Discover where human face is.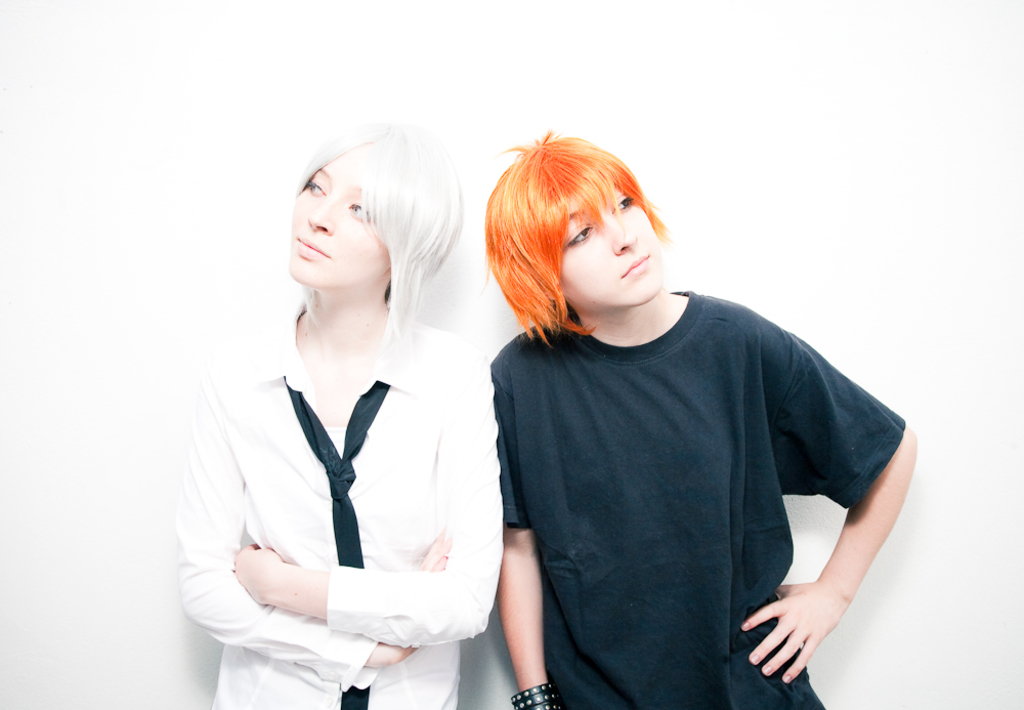
Discovered at locate(289, 144, 389, 281).
